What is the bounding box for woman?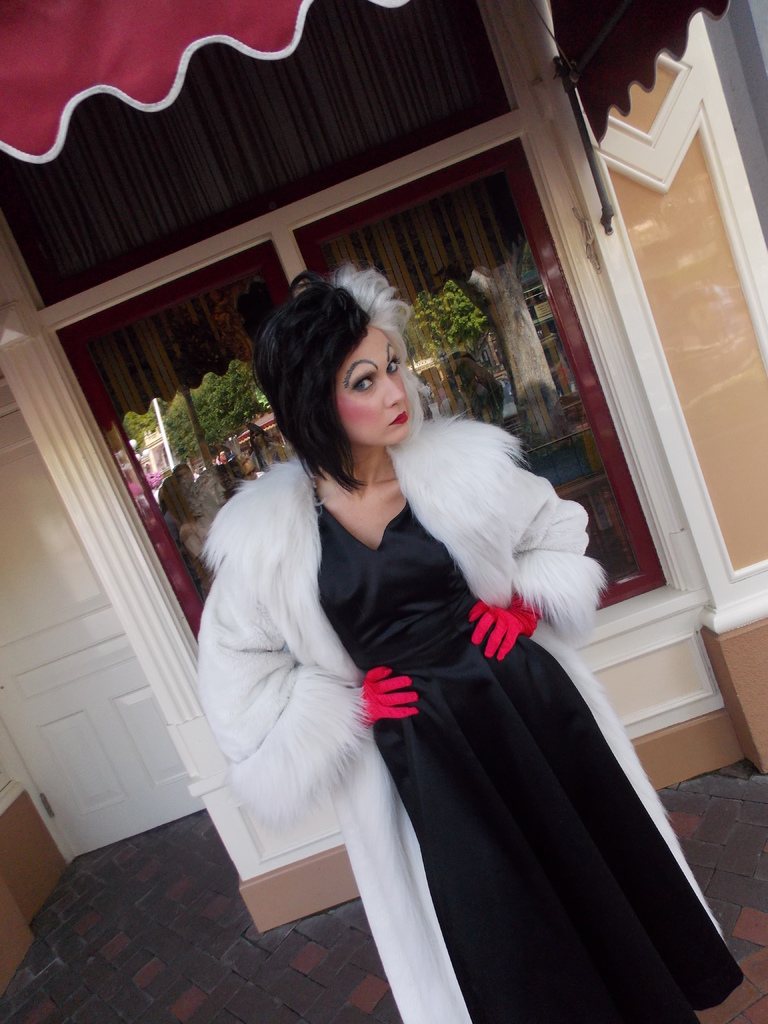
box=[183, 266, 685, 982].
